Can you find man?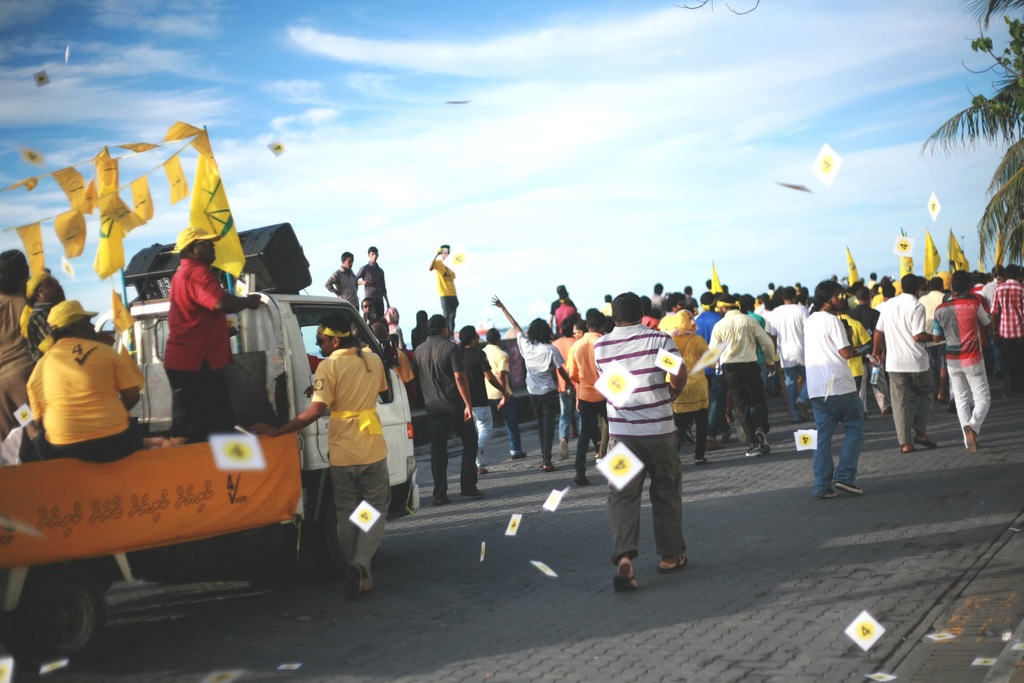
Yes, bounding box: Rect(865, 273, 943, 455).
